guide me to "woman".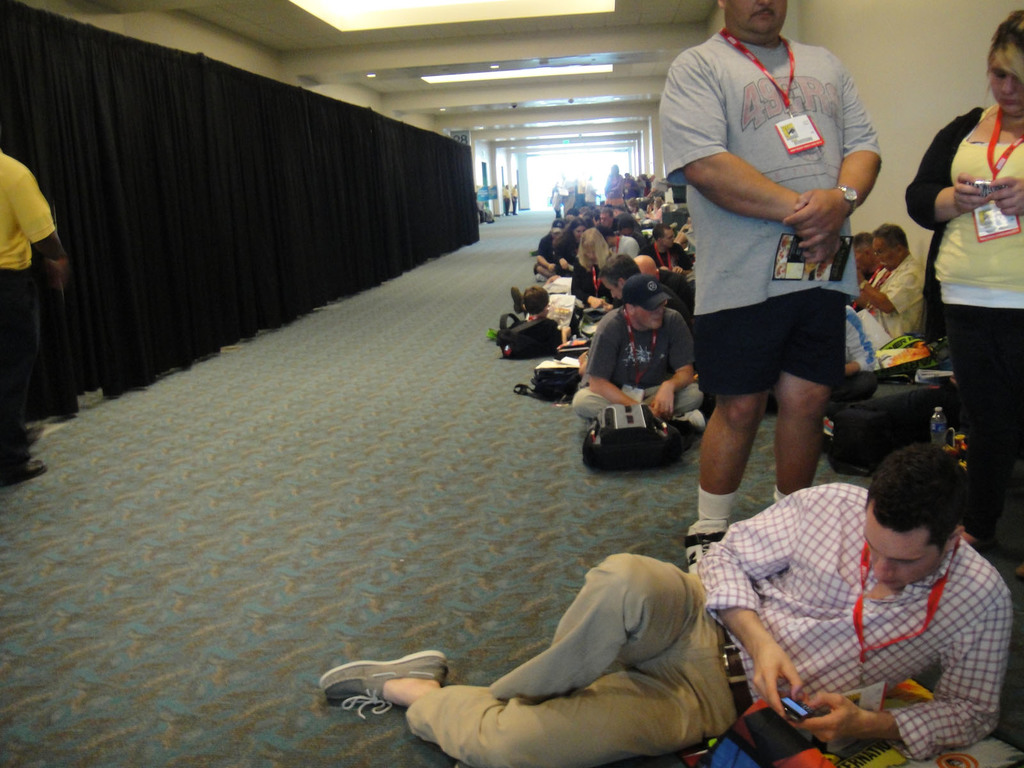
Guidance: crop(923, 70, 1023, 475).
